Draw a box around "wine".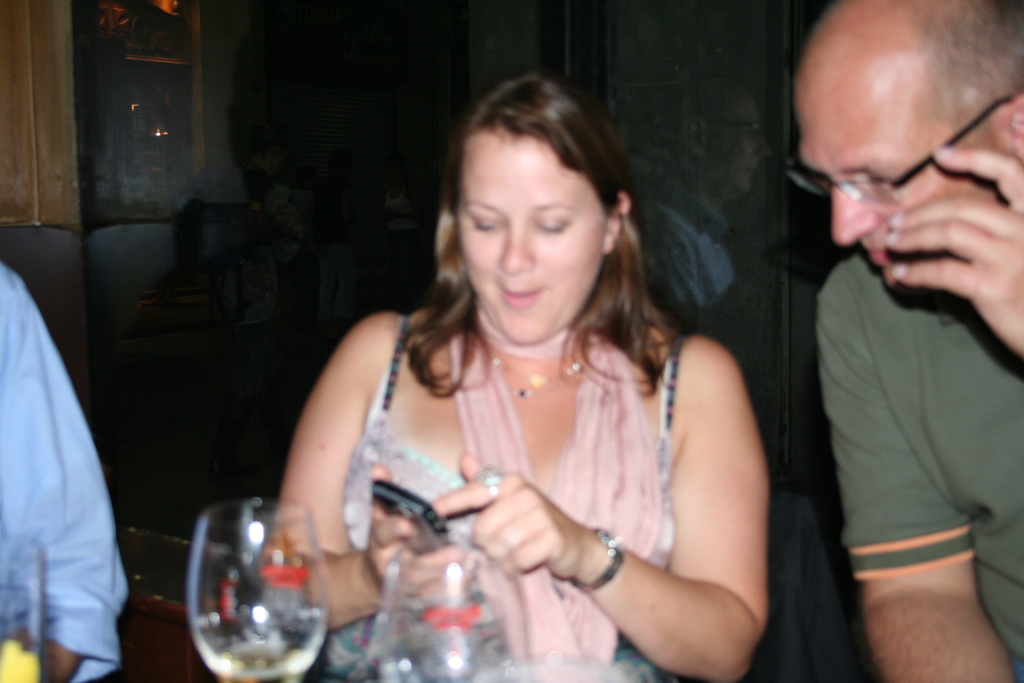
205, 639, 307, 682.
